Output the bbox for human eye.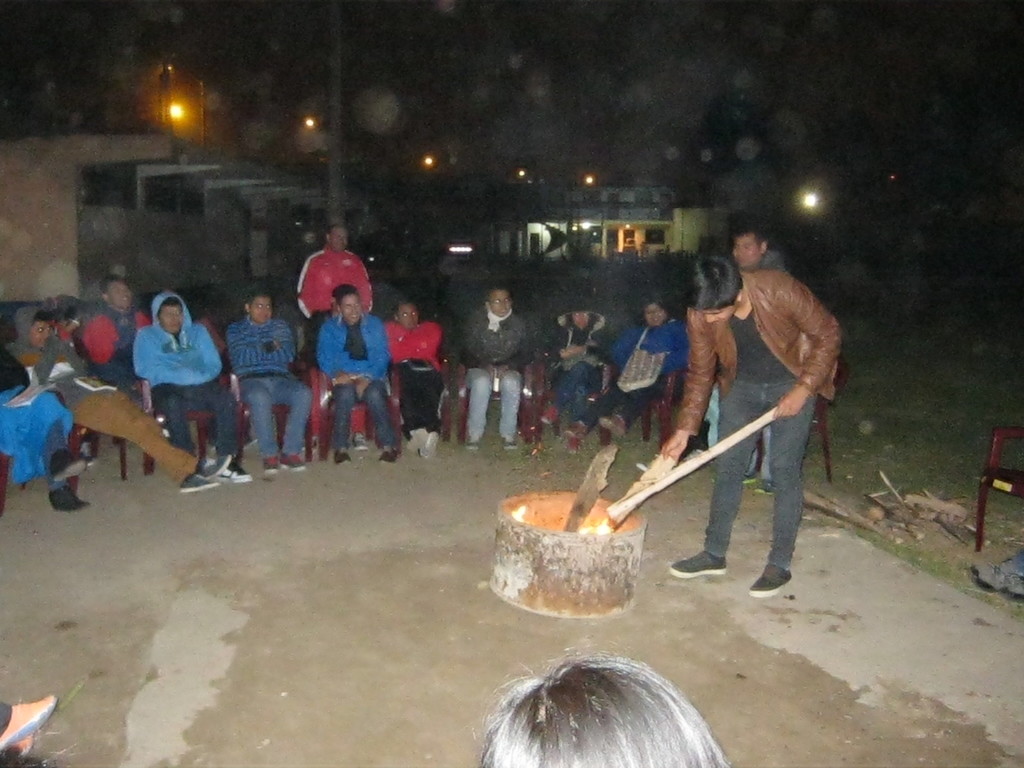
box(504, 298, 510, 305).
